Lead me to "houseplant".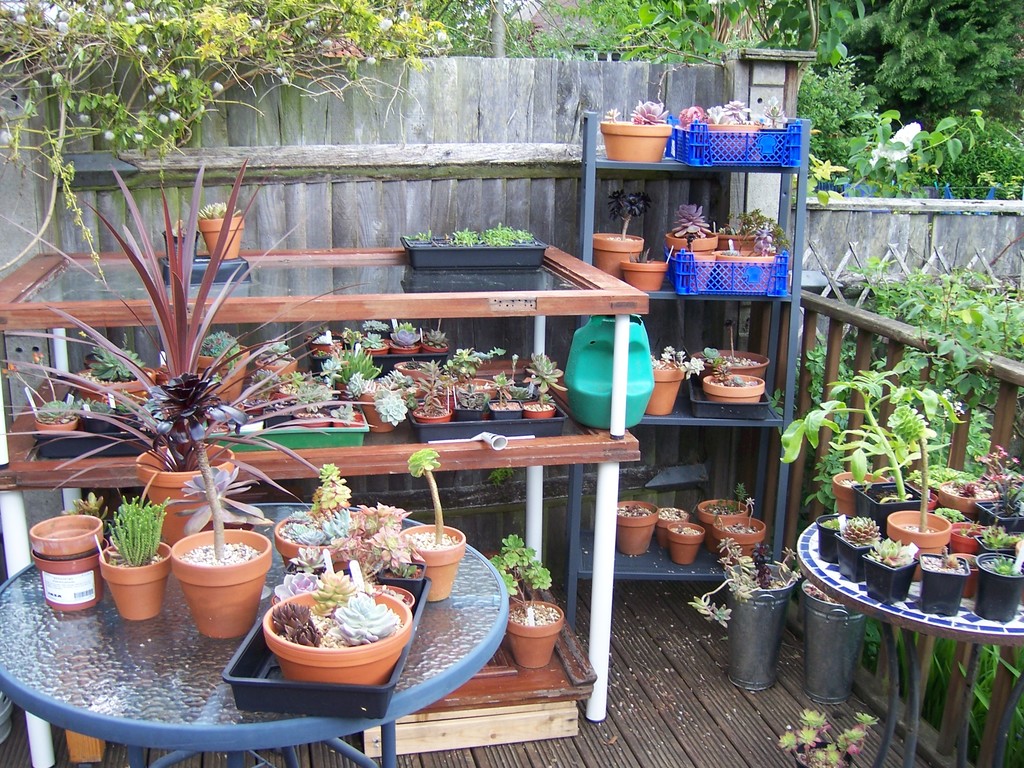
Lead to <bbox>300, 324, 342, 371</bbox>.
